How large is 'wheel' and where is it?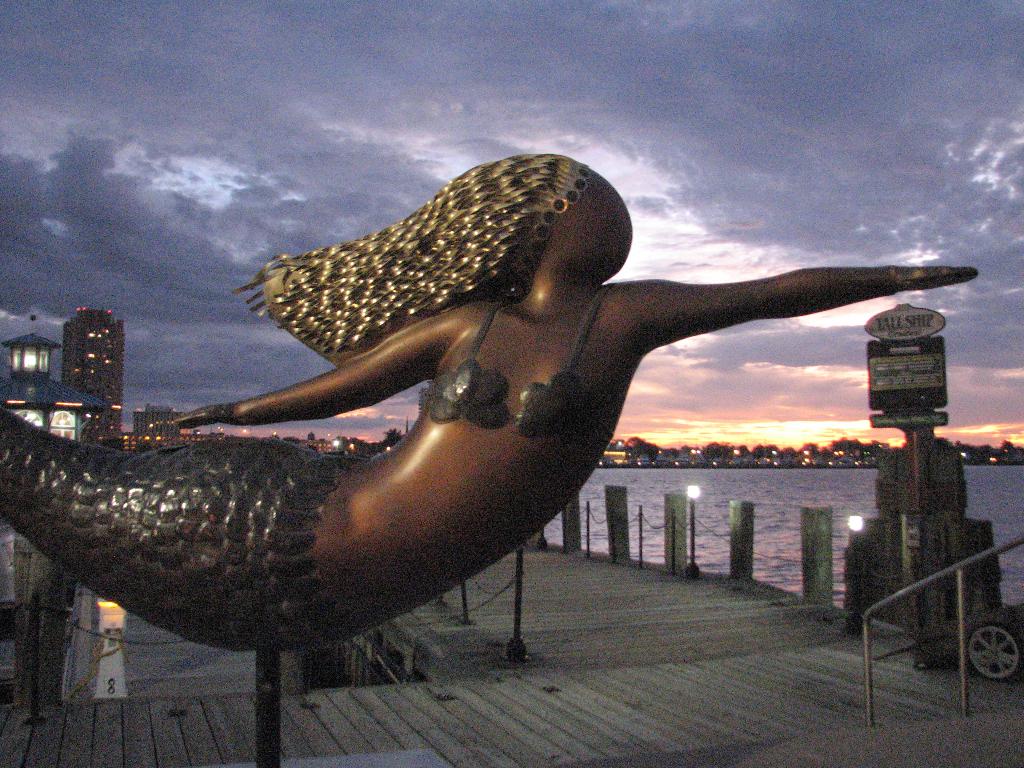
Bounding box: {"left": 970, "top": 615, "right": 1023, "bottom": 682}.
